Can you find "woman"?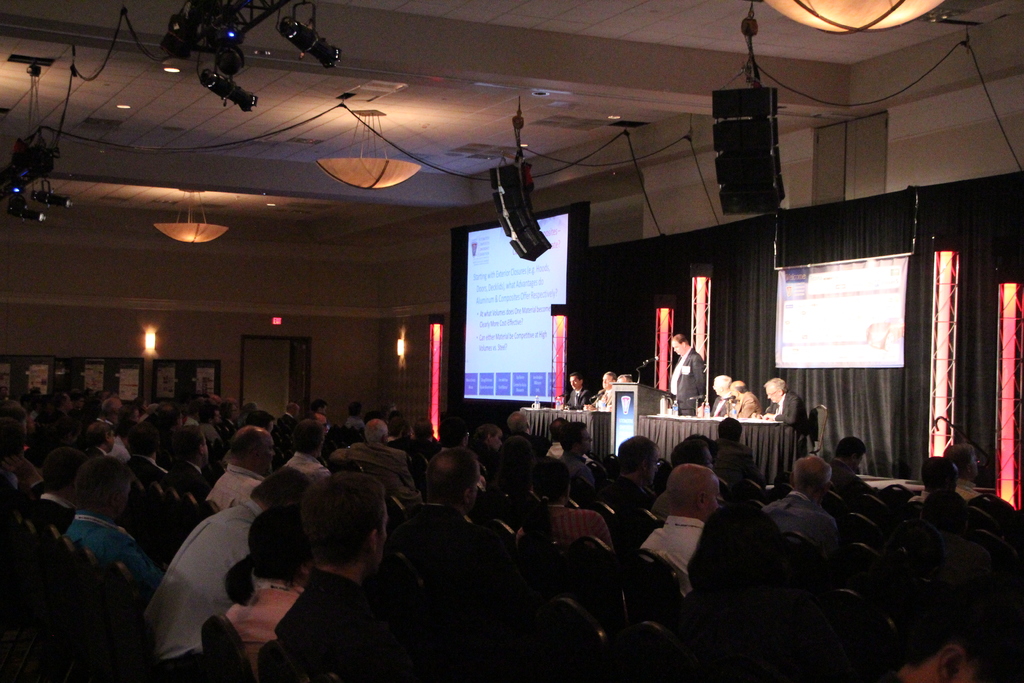
Yes, bounding box: region(222, 504, 318, 679).
